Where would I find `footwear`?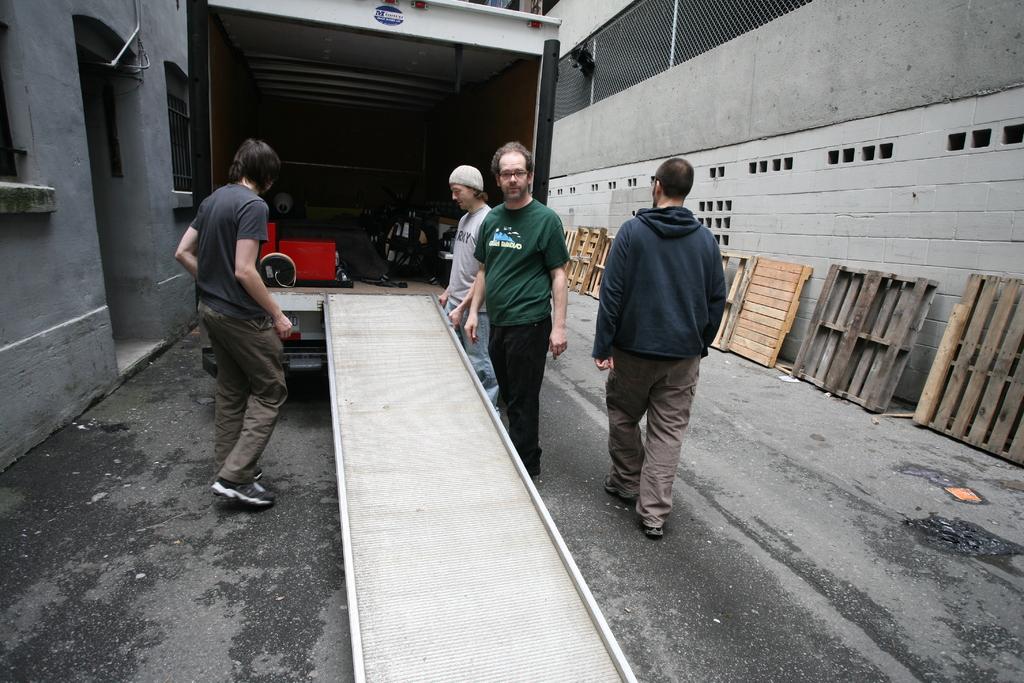
At (x1=598, y1=476, x2=637, y2=504).
